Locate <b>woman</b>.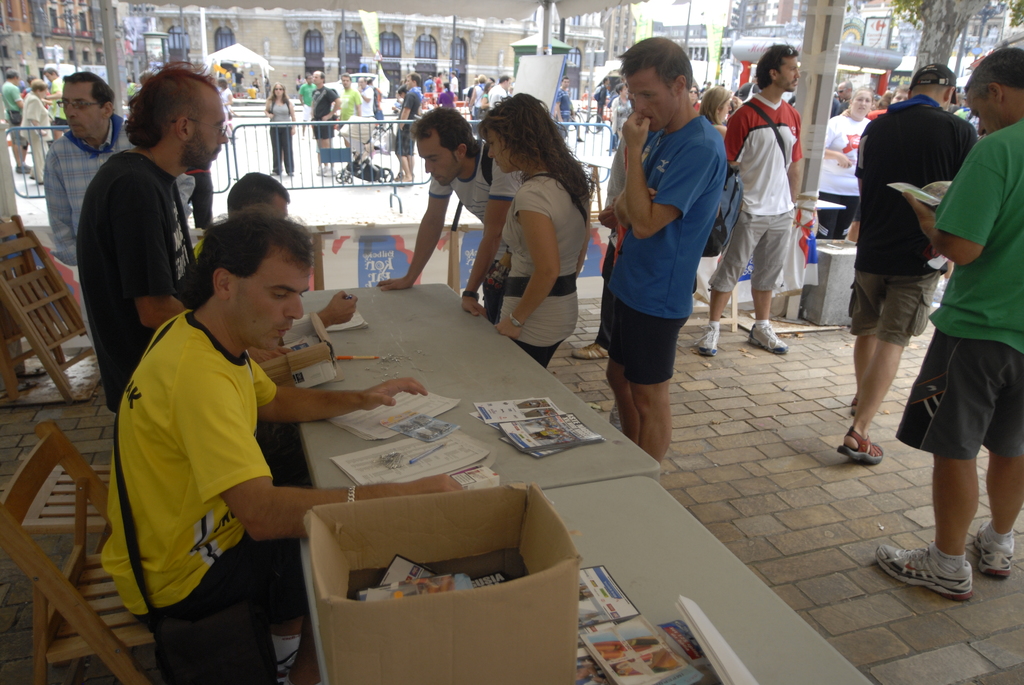
Bounding box: [18, 79, 54, 191].
